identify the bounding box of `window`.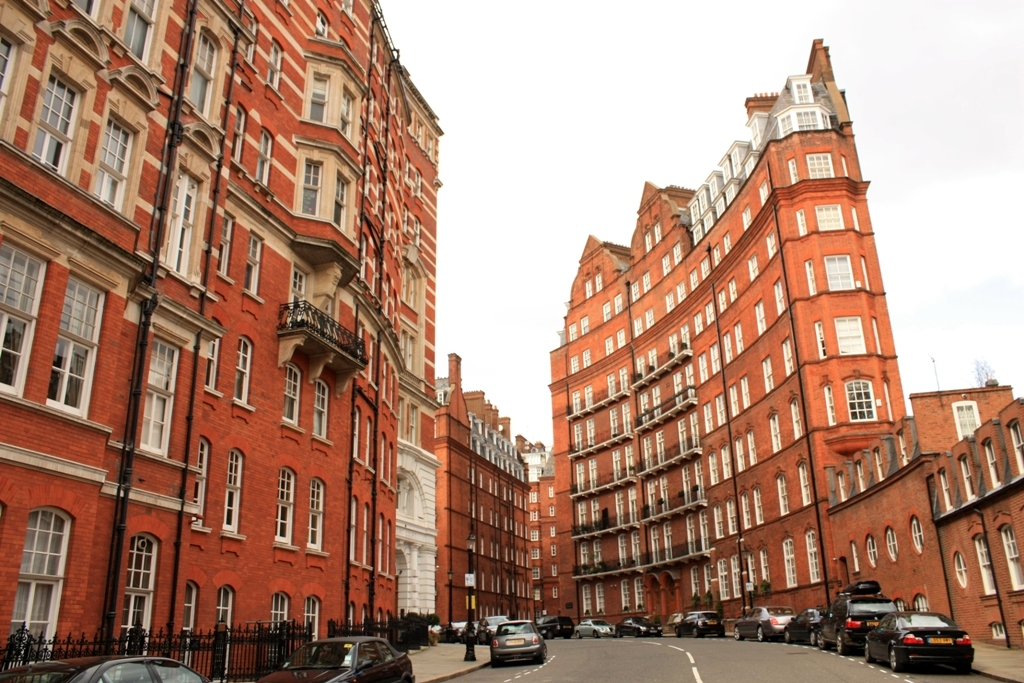
locate(784, 537, 800, 586).
